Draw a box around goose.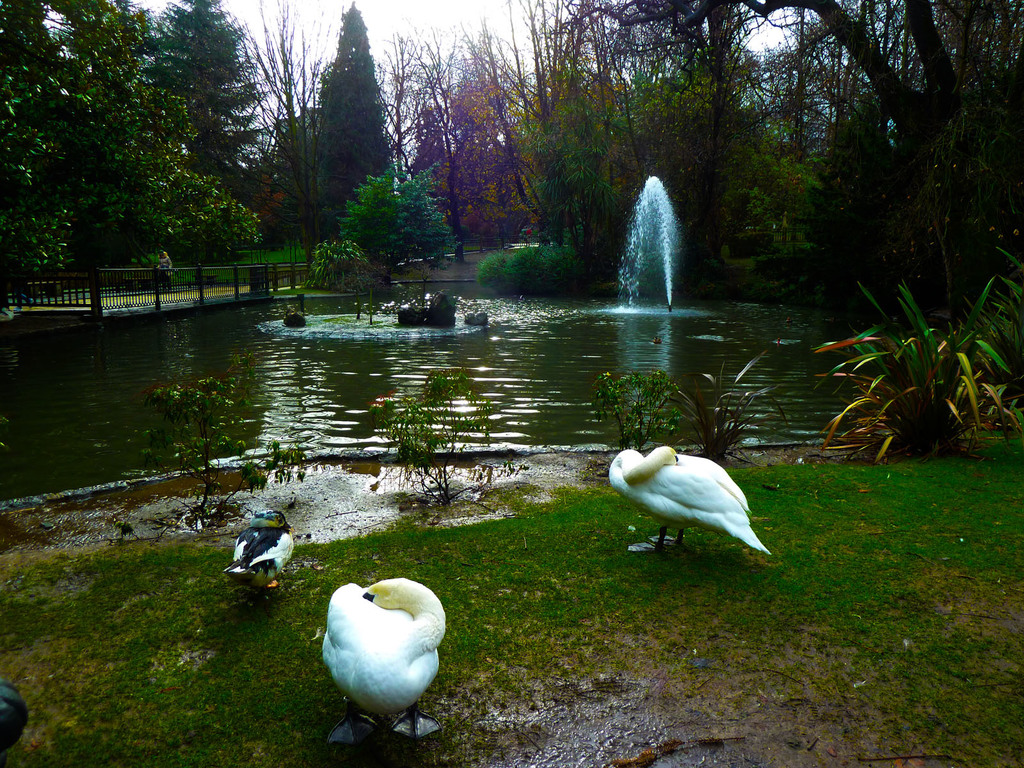
(227,506,300,585).
